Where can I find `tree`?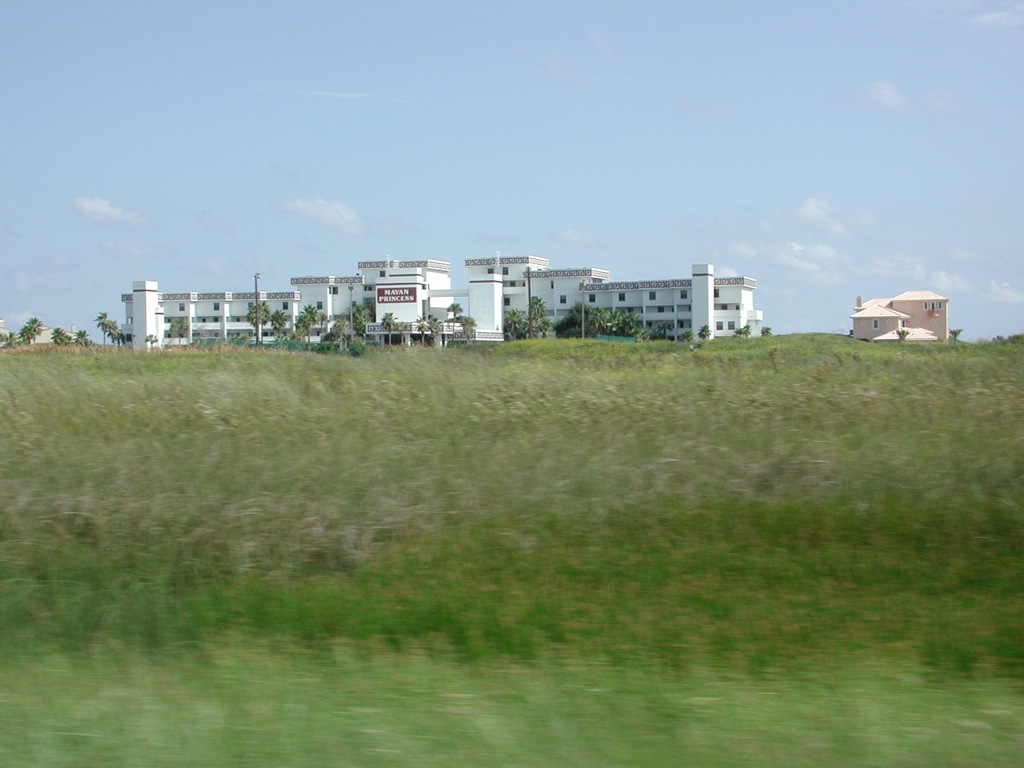
You can find it at (x1=346, y1=304, x2=374, y2=344).
